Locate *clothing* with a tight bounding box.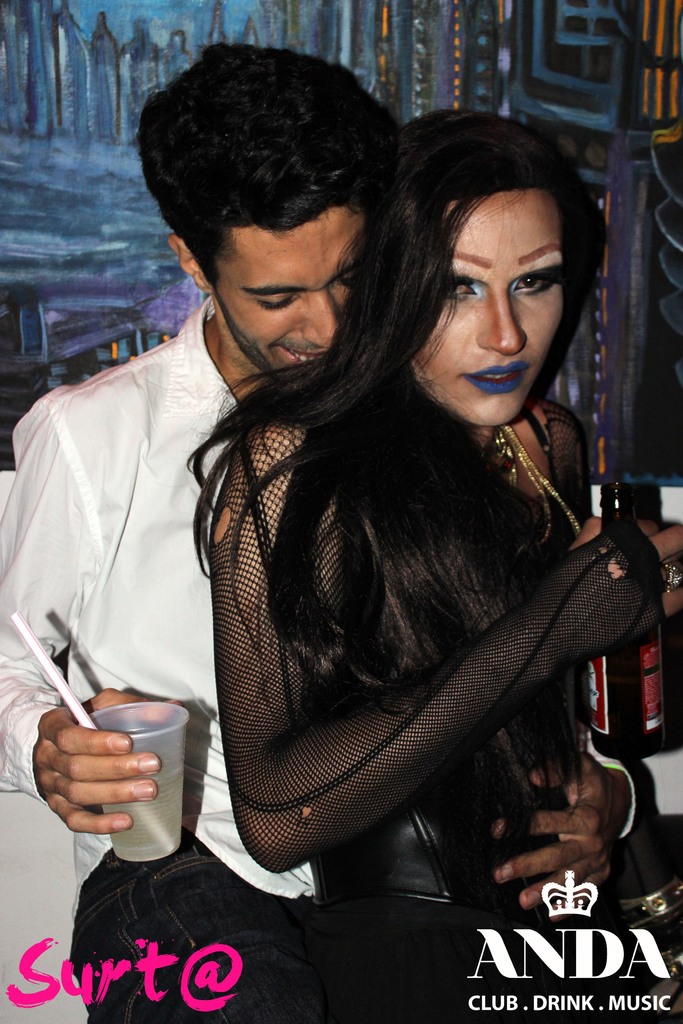
locate(0, 294, 632, 1023).
